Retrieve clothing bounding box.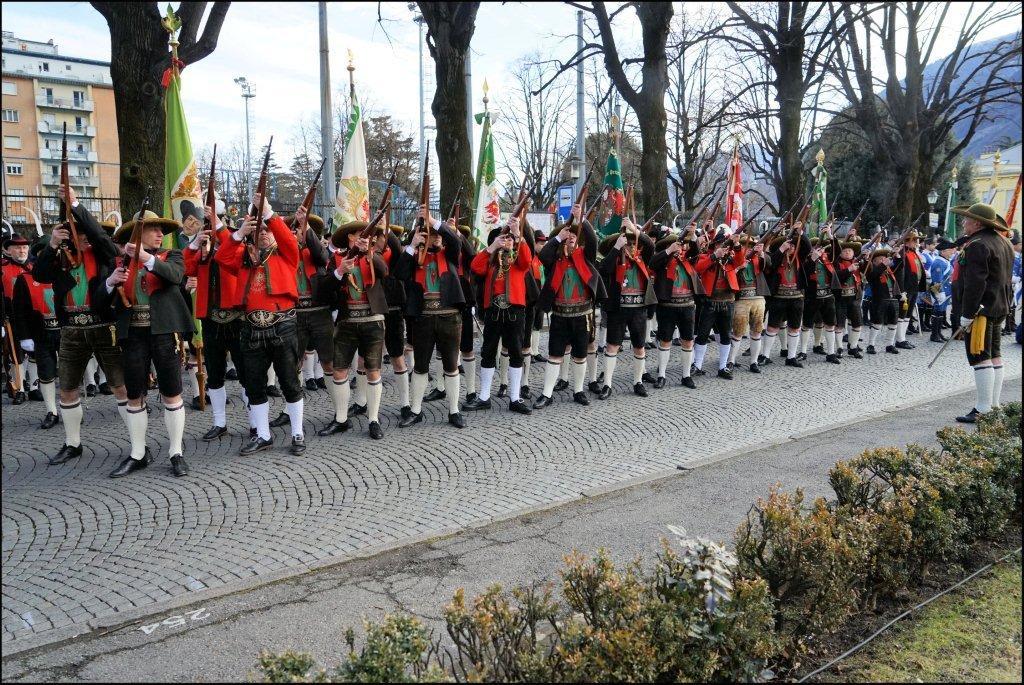
Bounding box: [x1=530, y1=236, x2=601, y2=364].
